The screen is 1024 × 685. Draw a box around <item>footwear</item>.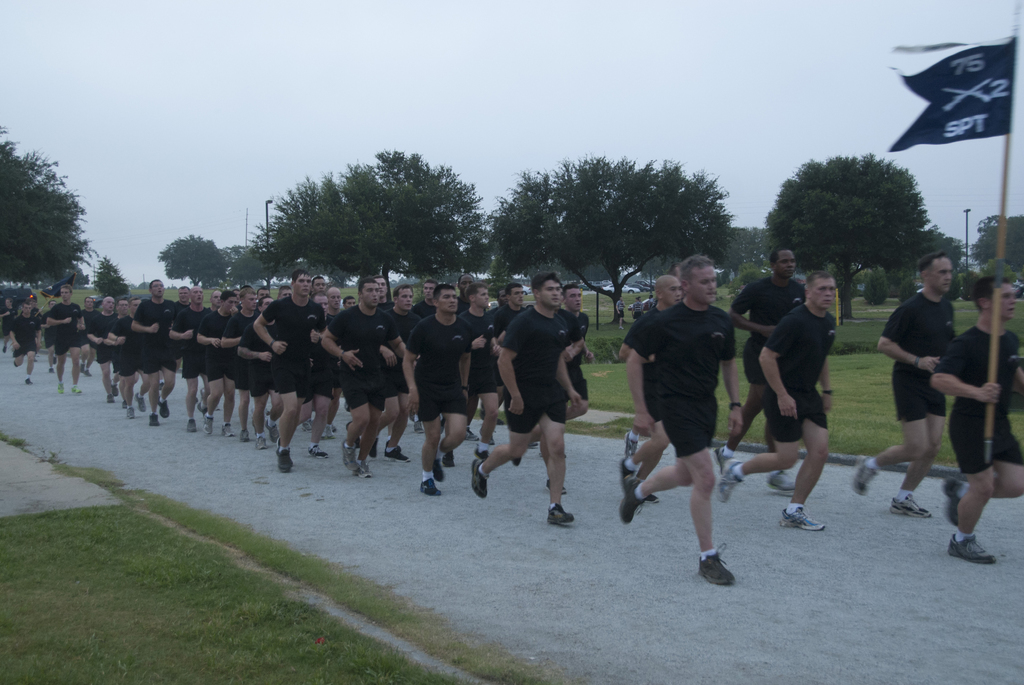
BBox(238, 427, 250, 442).
